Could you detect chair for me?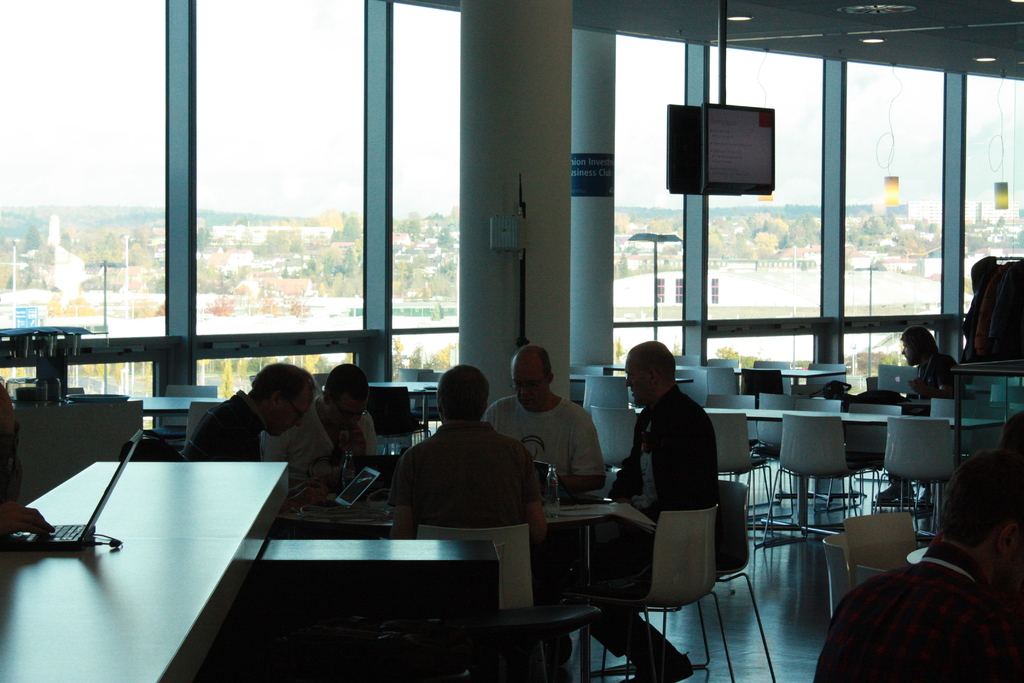
Detection result: [left=844, top=509, right=918, bottom=584].
